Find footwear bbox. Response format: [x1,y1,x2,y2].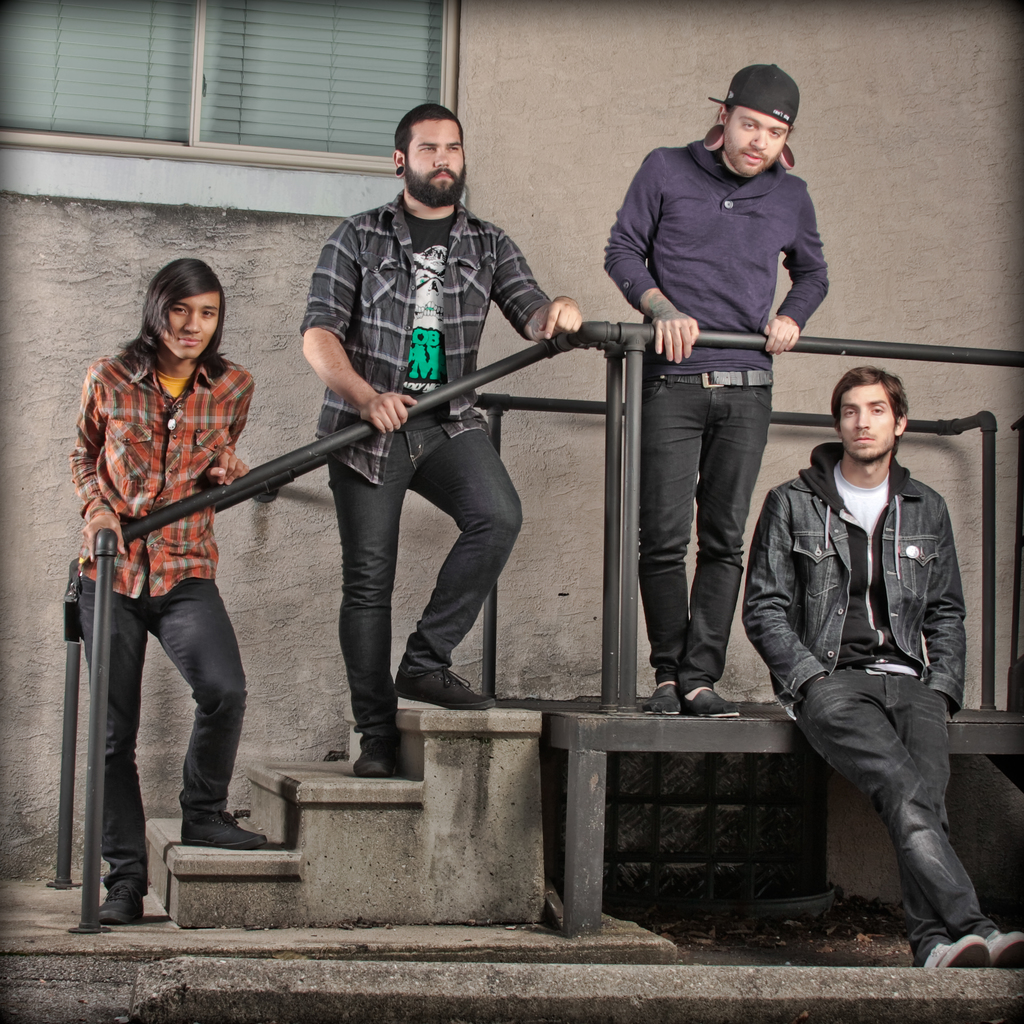
[357,736,401,781].
